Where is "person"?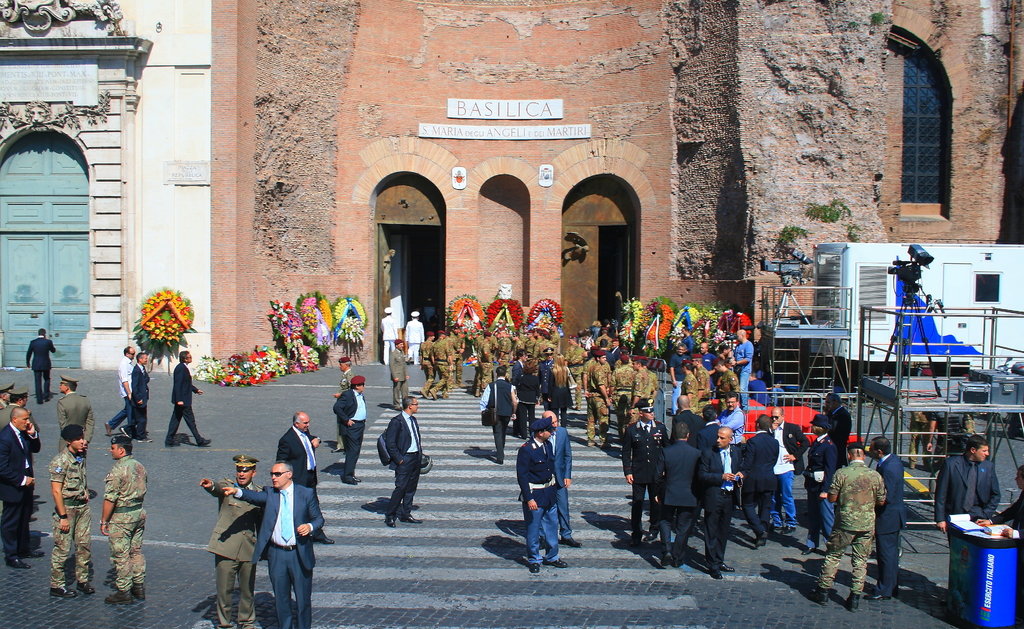
(x1=1, y1=379, x2=15, y2=410).
